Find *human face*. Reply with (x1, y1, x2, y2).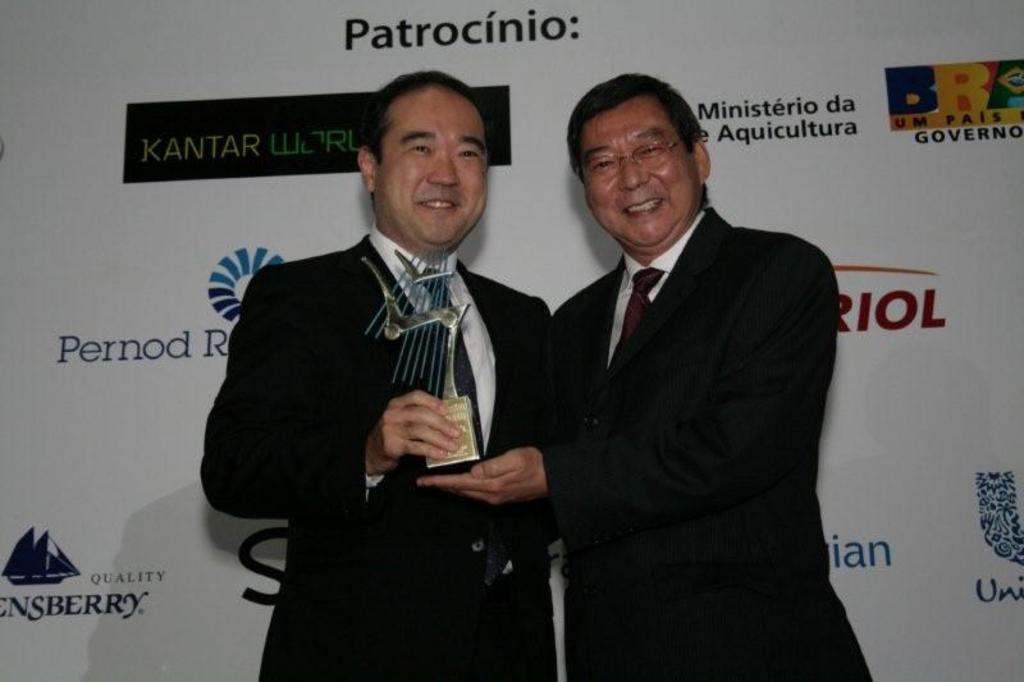
(375, 88, 488, 244).
